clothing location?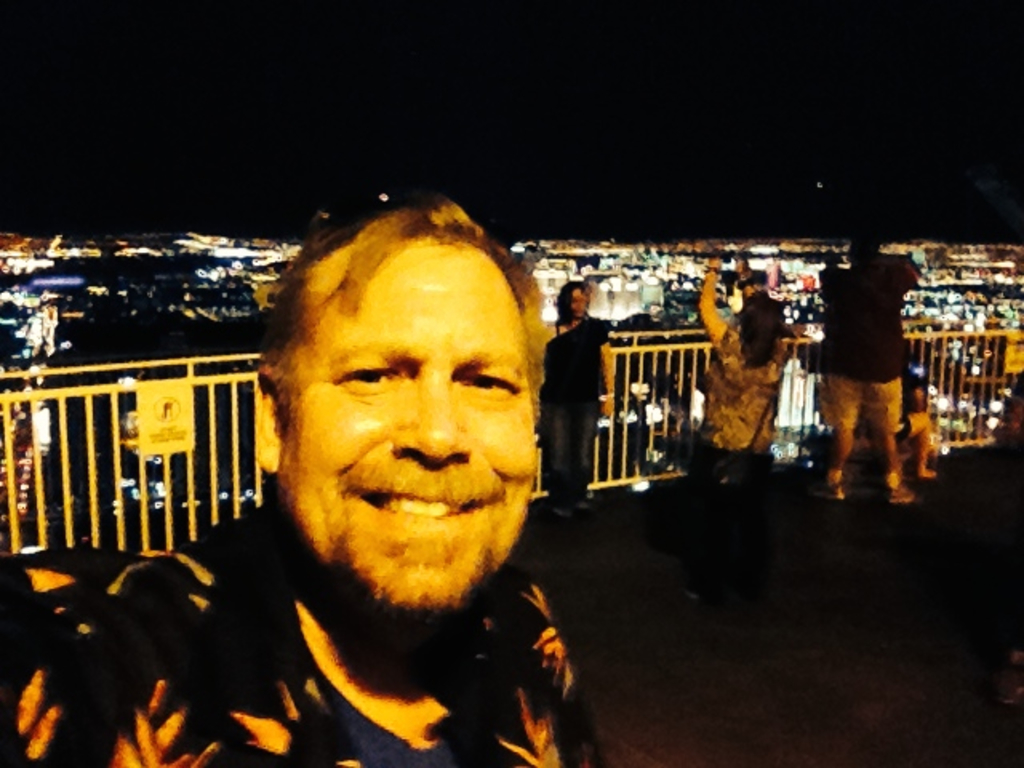
{"left": 822, "top": 366, "right": 942, "bottom": 493}
